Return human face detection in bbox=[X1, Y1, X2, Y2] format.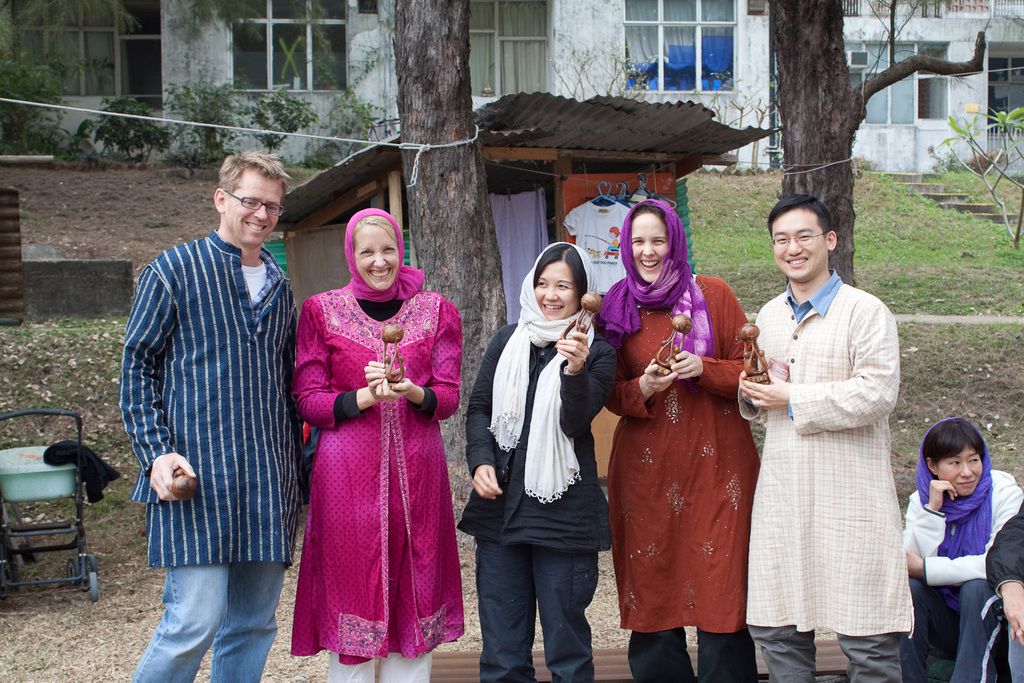
bbox=[935, 446, 984, 497].
